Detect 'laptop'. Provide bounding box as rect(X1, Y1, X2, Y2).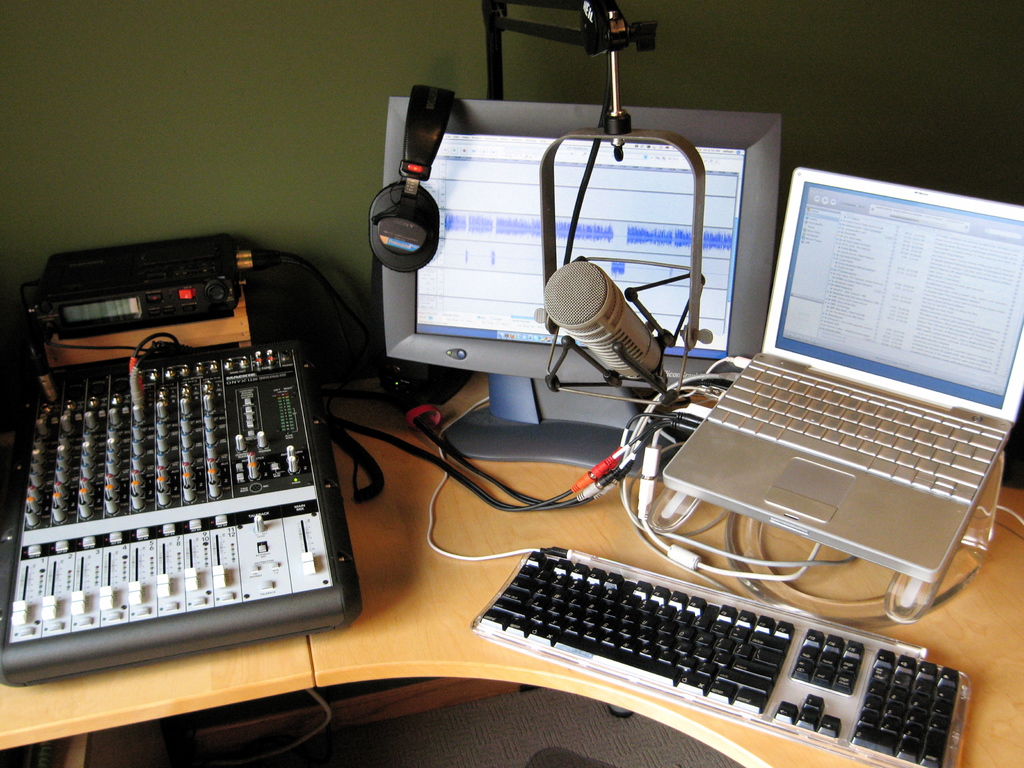
rect(657, 155, 1005, 639).
